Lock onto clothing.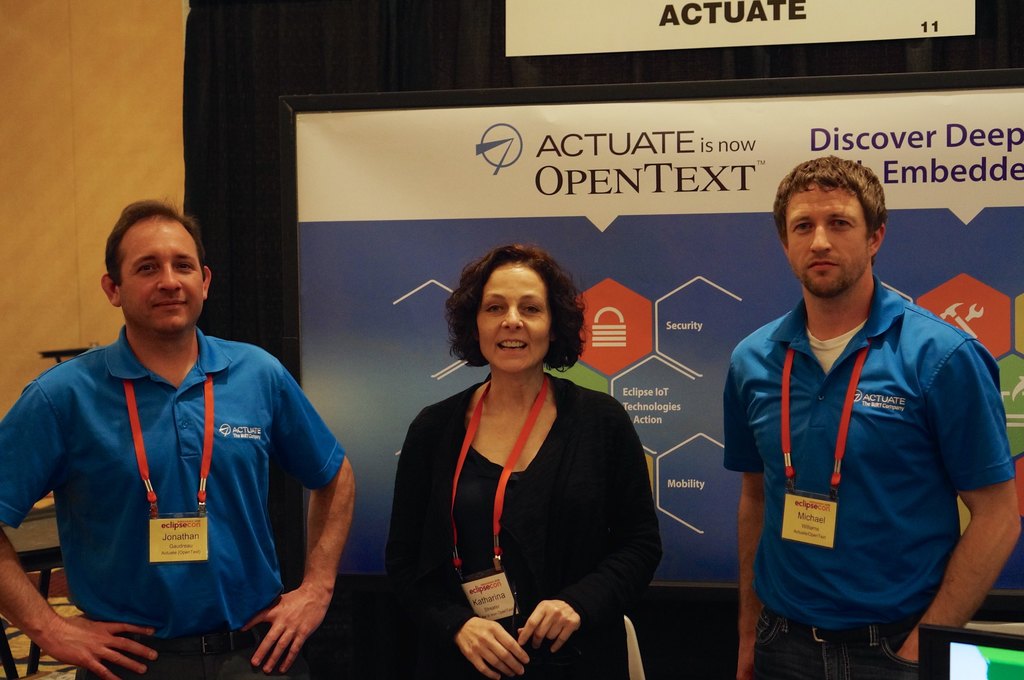
Locked: 723:281:1020:679.
